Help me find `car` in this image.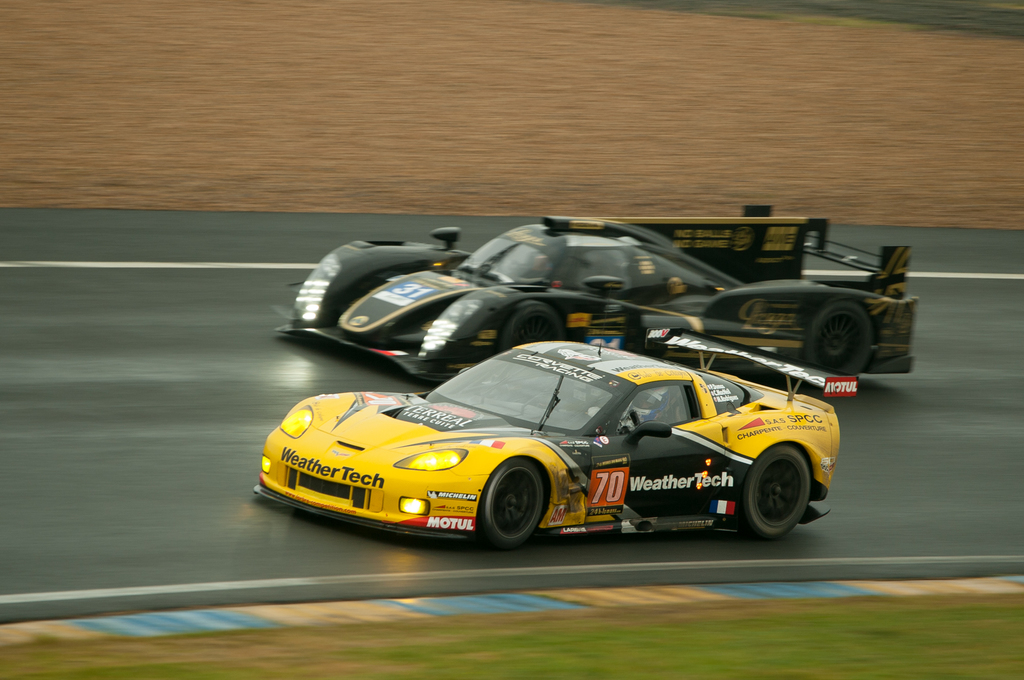
Found it: BBox(271, 197, 917, 382).
